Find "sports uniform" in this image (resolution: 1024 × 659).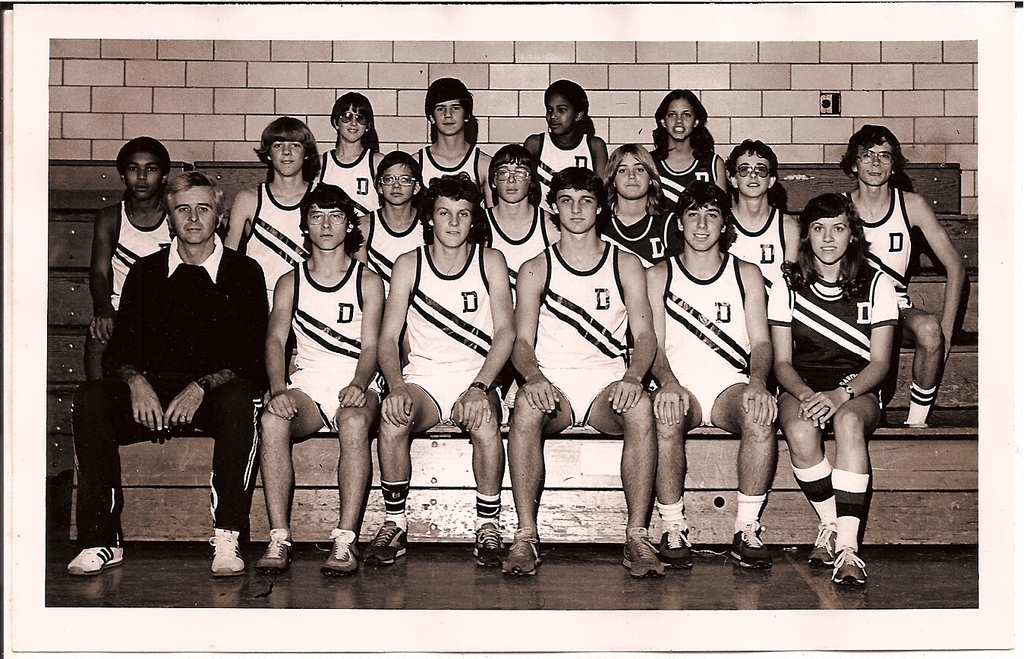
l=667, t=239, r=761, b=424.
